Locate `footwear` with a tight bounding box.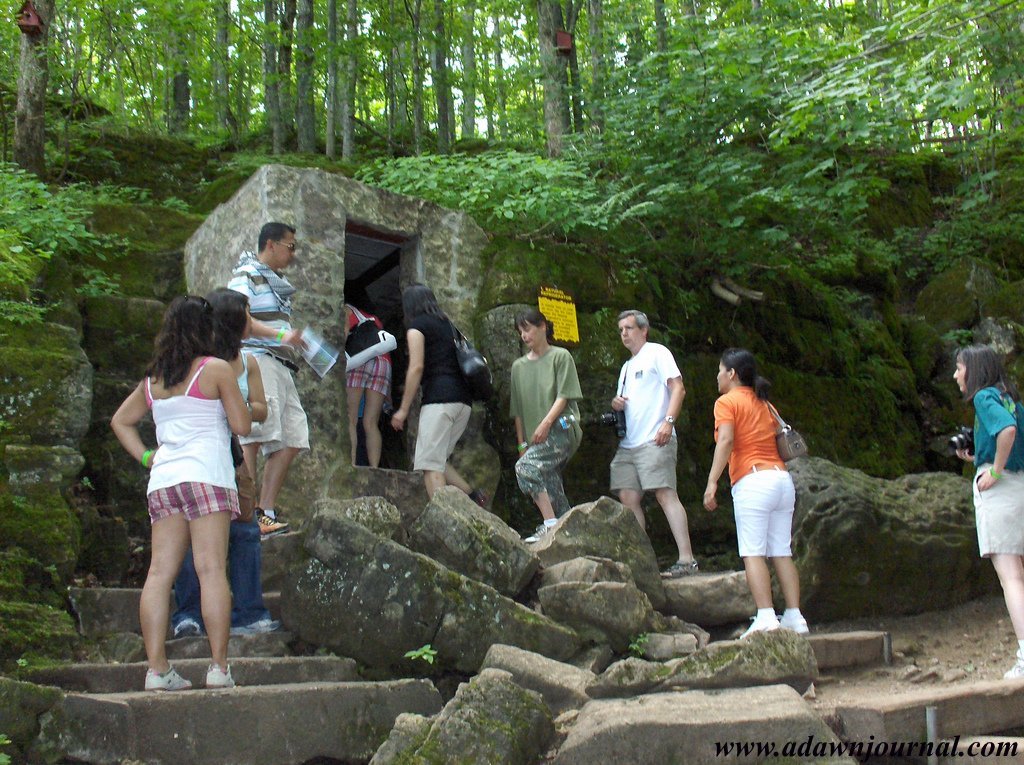
l=149, t=661, r=190, b=688.
